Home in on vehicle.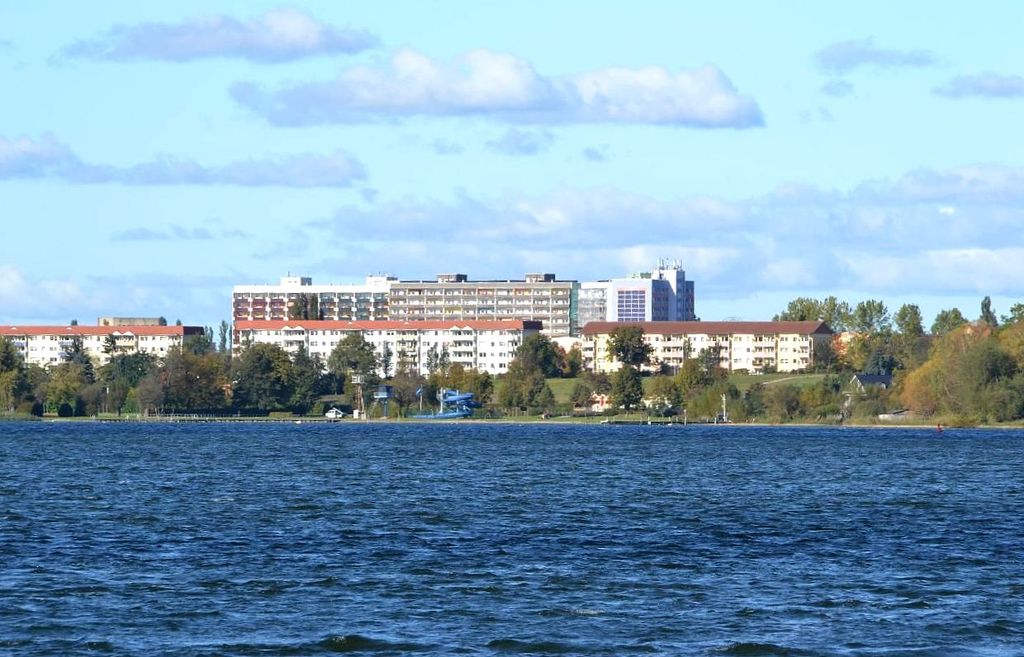
Homed in at left=415, top=406, right=470, bottom=423.
